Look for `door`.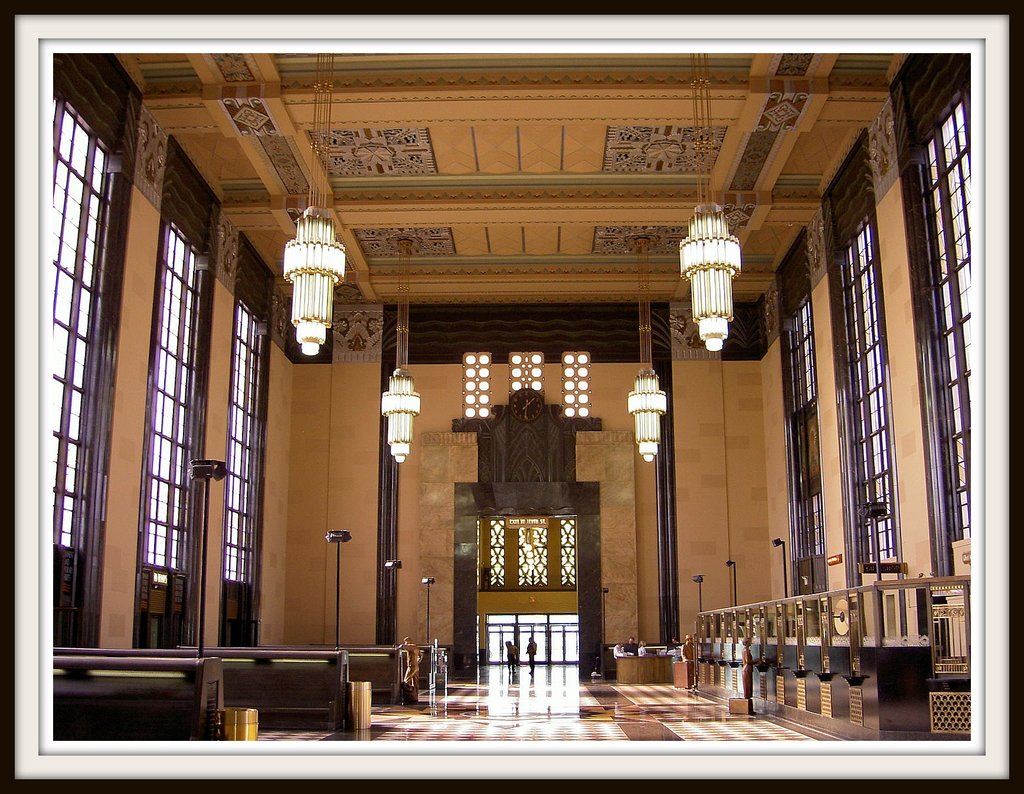
Found: x1=535 y1=625 x2=547 y2=664.
